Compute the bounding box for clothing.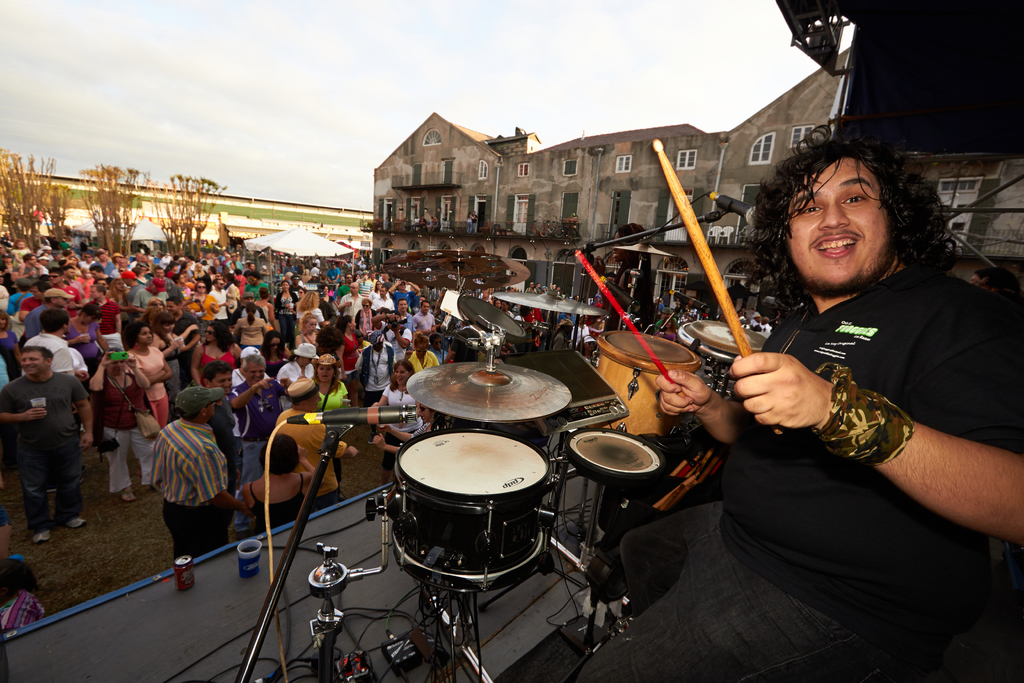
pyautogui.locateOnScreen(240, 274, 269, 302).
